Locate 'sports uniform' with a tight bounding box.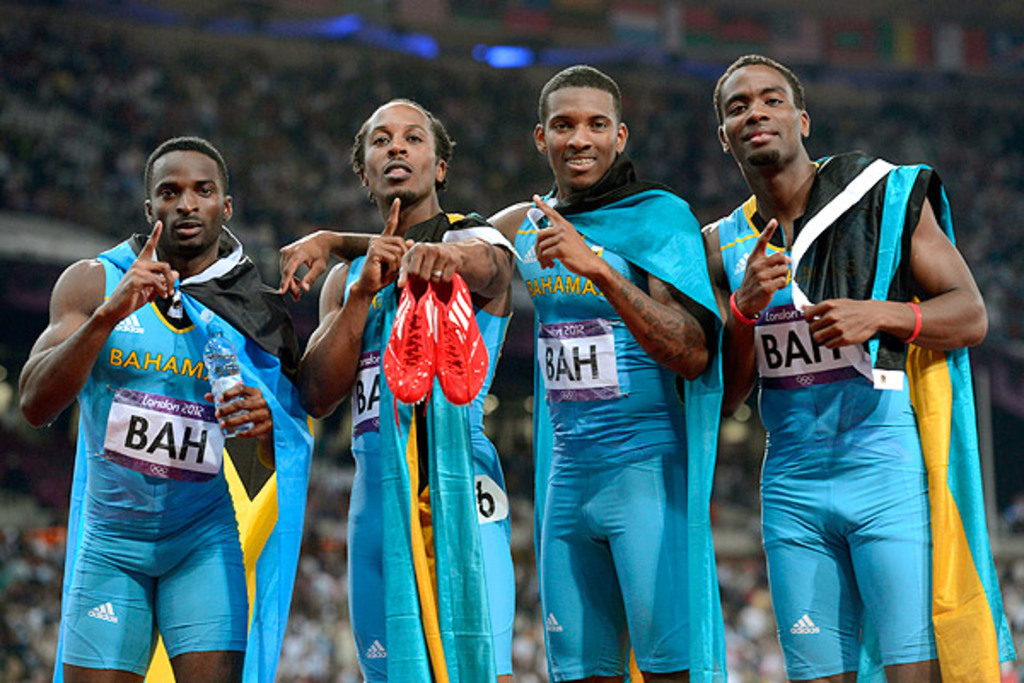
x1=49, y1=231, x2=312, y2=681.
